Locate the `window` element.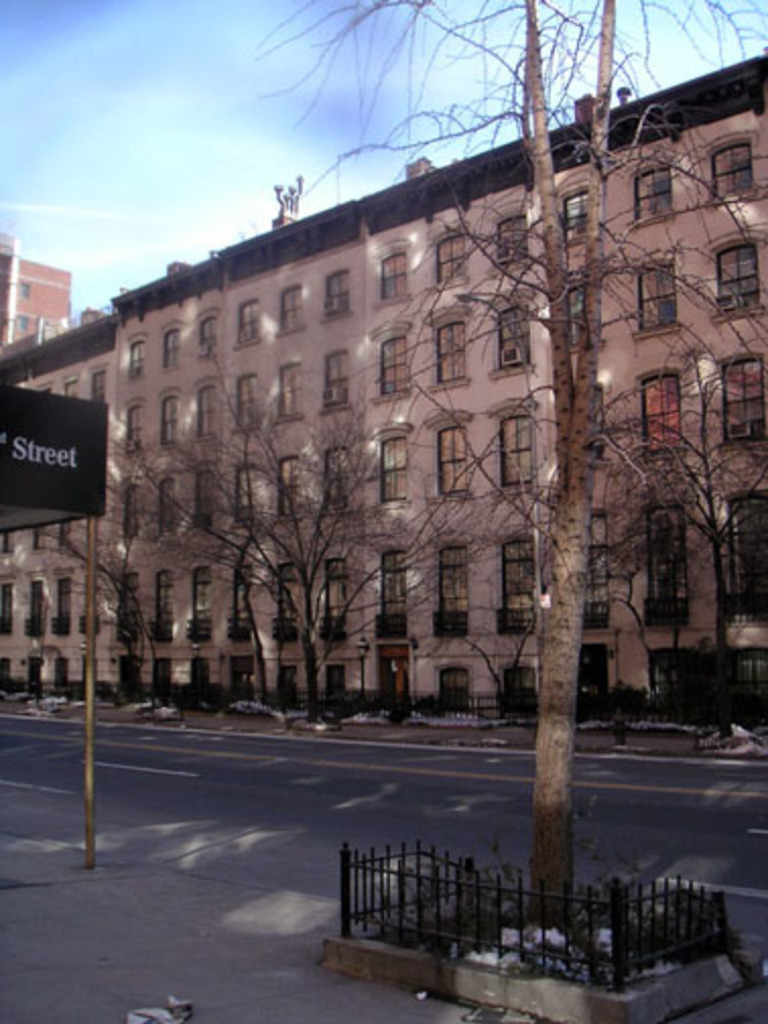
Element bbox: 57/520/71/553.
